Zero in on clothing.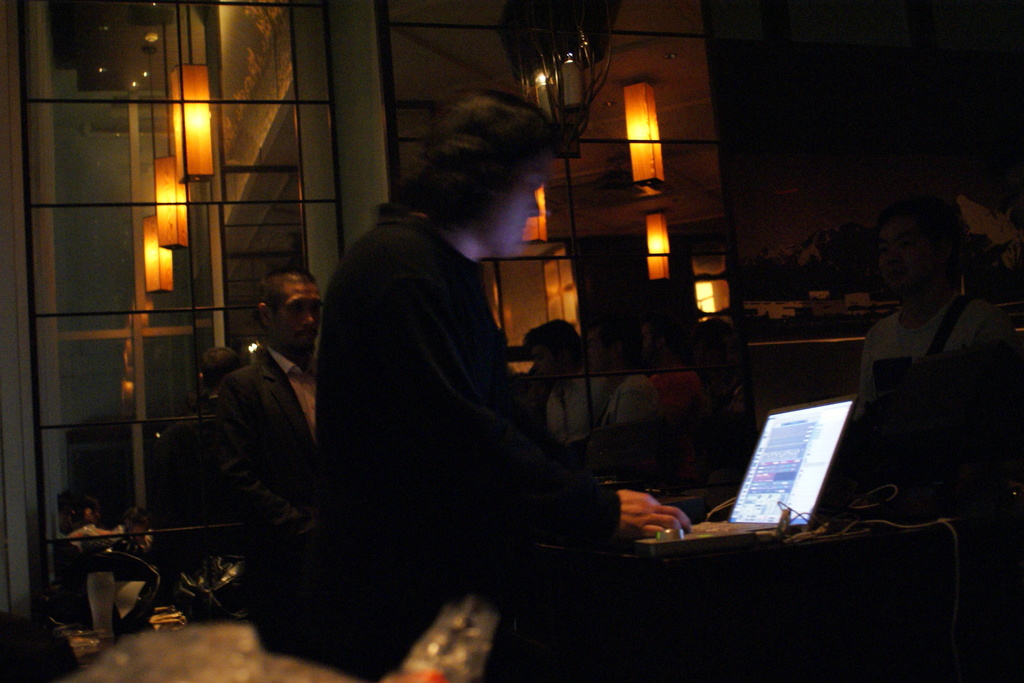
Zeroed in: <region>860, 290, 1012, 418</region>.
